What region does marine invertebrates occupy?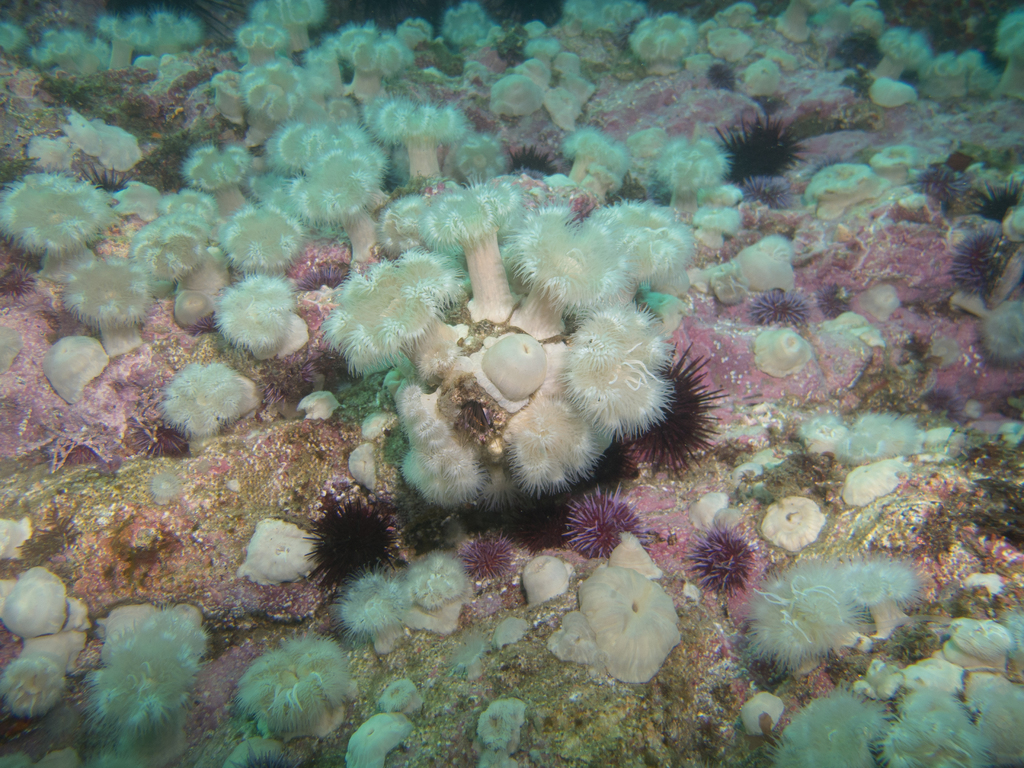
bbox=(969, 672, 1023, 767).
